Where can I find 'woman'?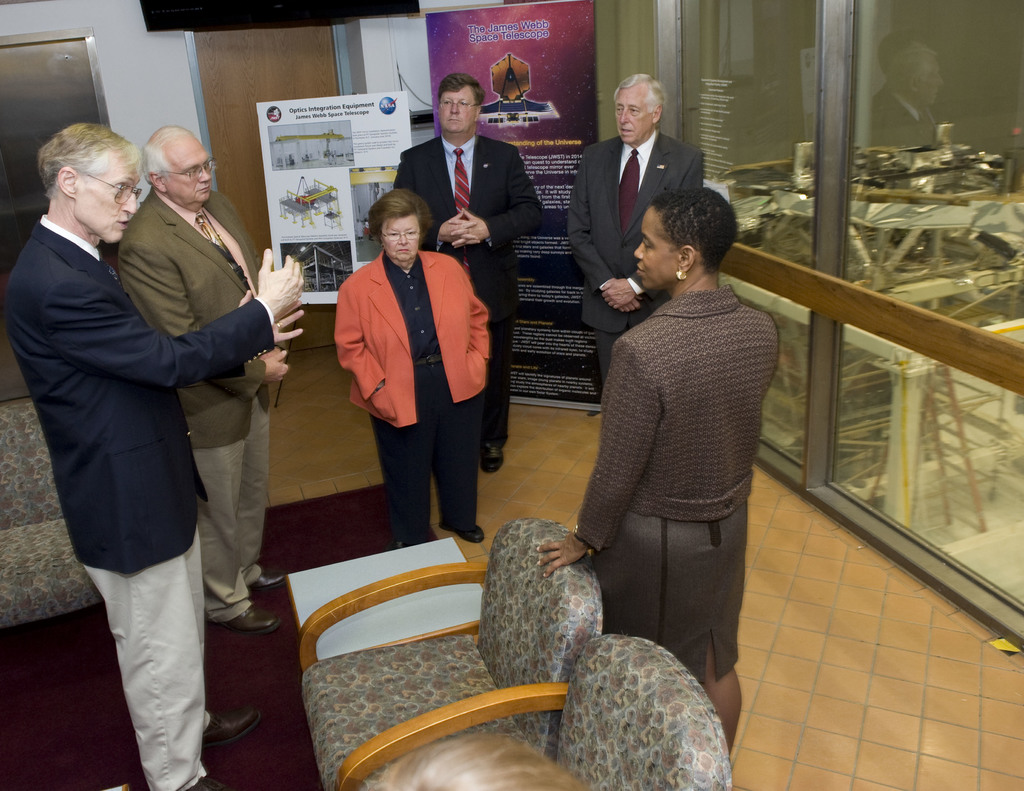
You can find it at (337, 176, 510, 563).
